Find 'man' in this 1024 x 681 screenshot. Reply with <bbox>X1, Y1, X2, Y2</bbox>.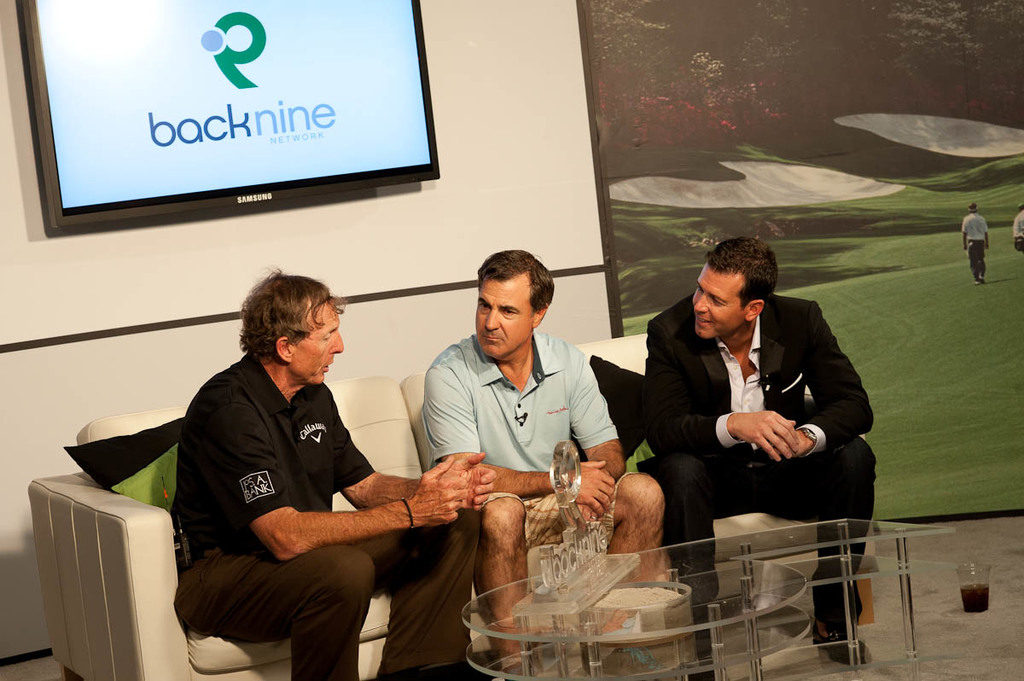
<bbox>643, 245, 876, 676</bbox>.
